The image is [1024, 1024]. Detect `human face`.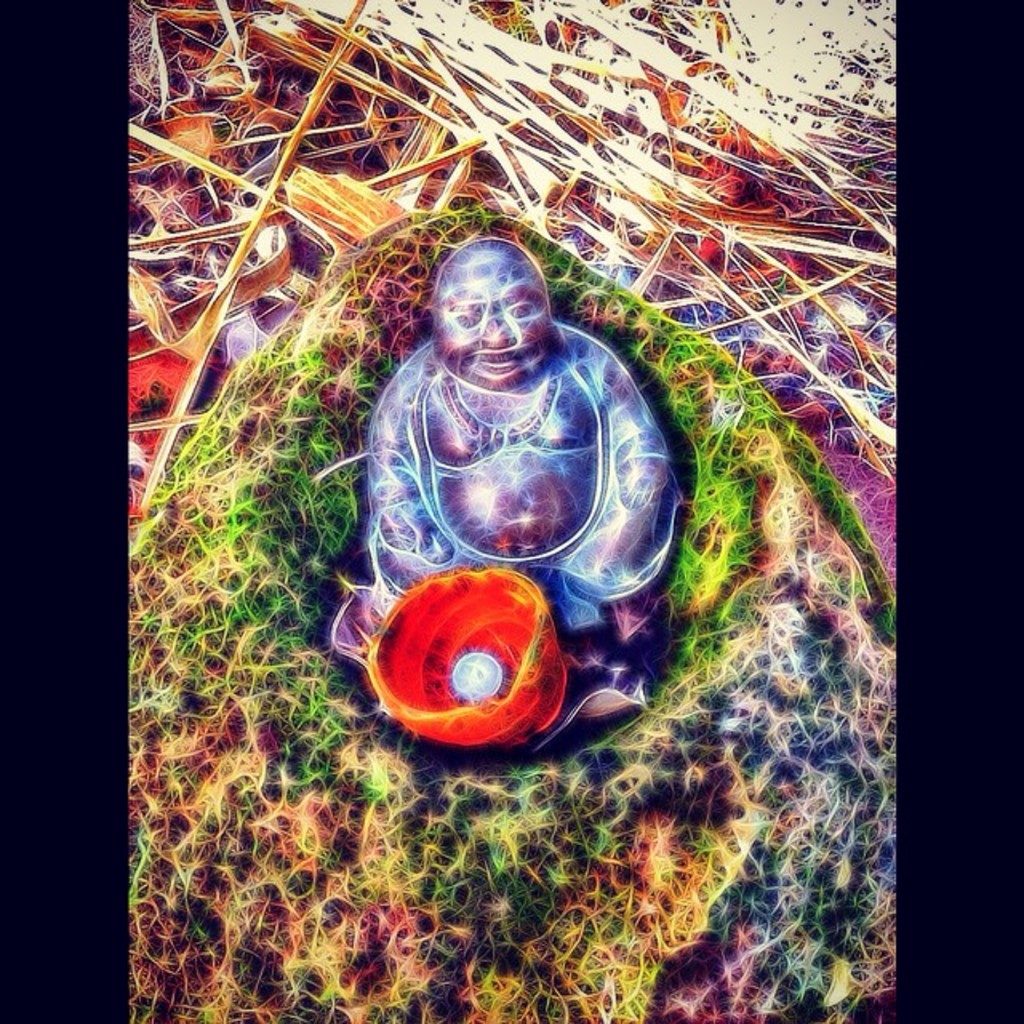
Detection: <bbox>432, 251, 550, 390</bbox>.
